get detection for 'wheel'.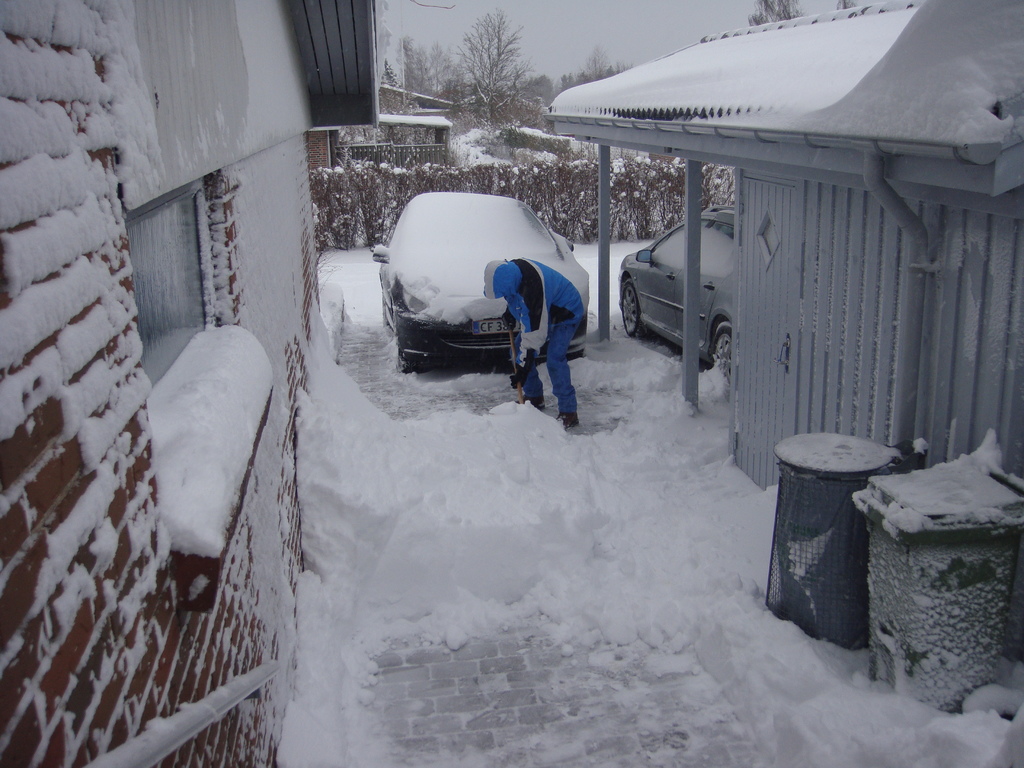
Detection: detection(620, 275, 643, 337).
